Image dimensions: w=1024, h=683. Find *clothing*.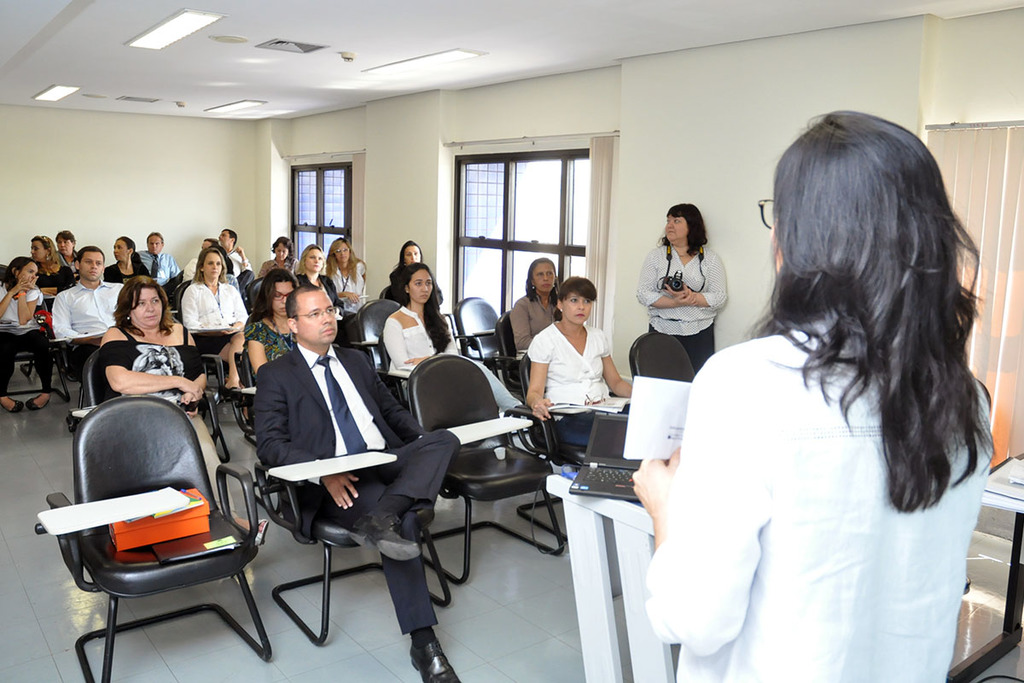
bbox=(329, 254, 375, 319).
